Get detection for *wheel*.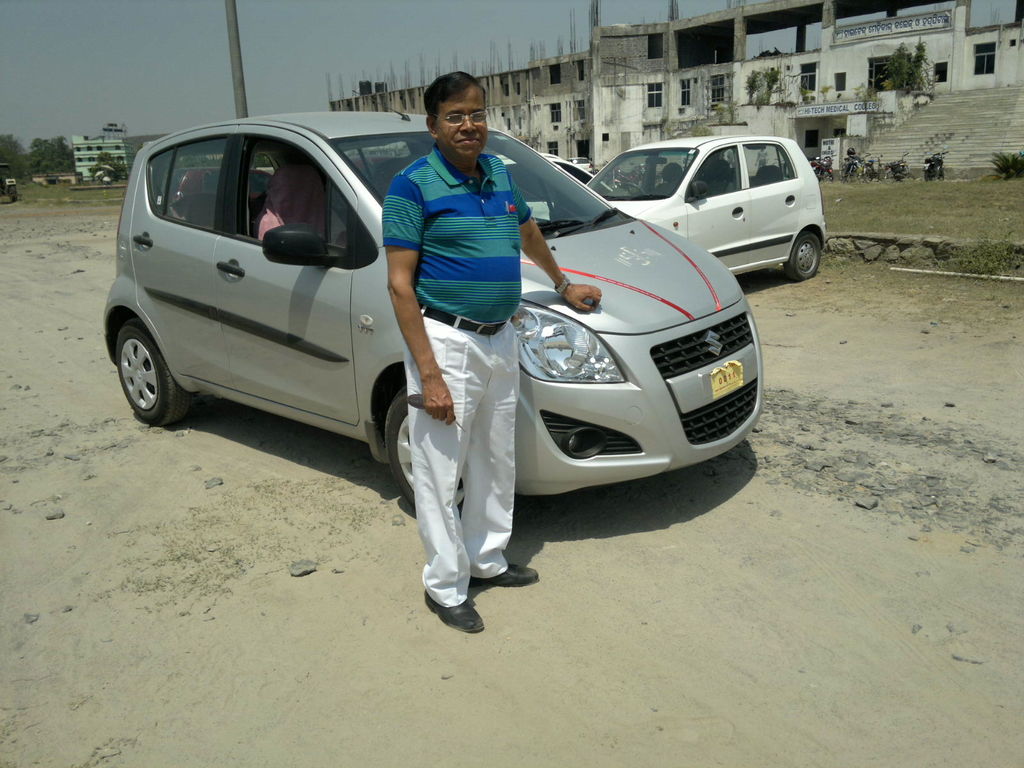
Detection: 783,232,824,284.
